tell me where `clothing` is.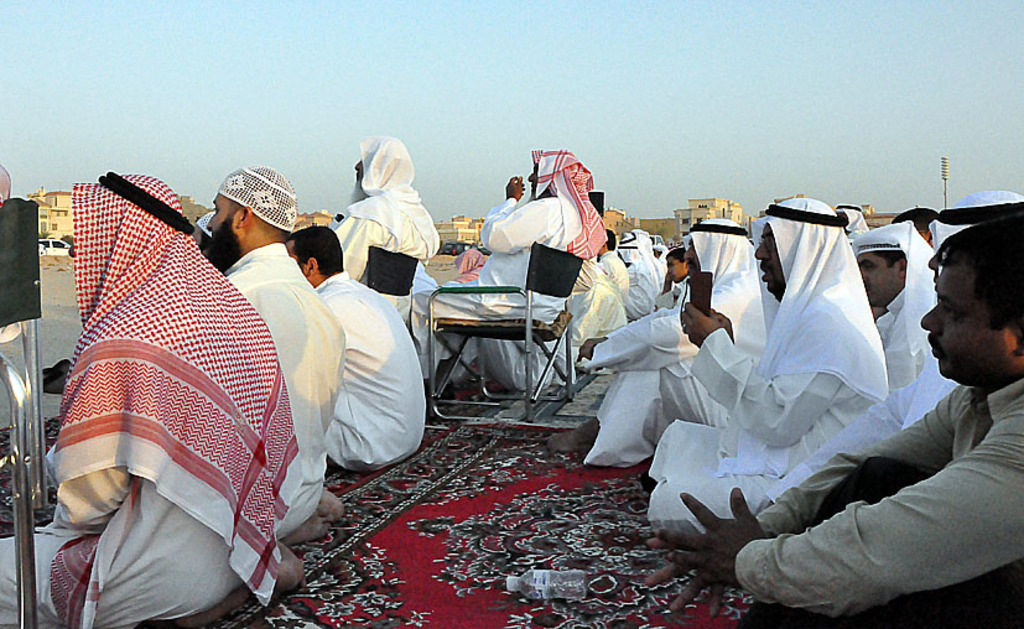
`clothing` is at rect(734, 383, 1023, 628).
